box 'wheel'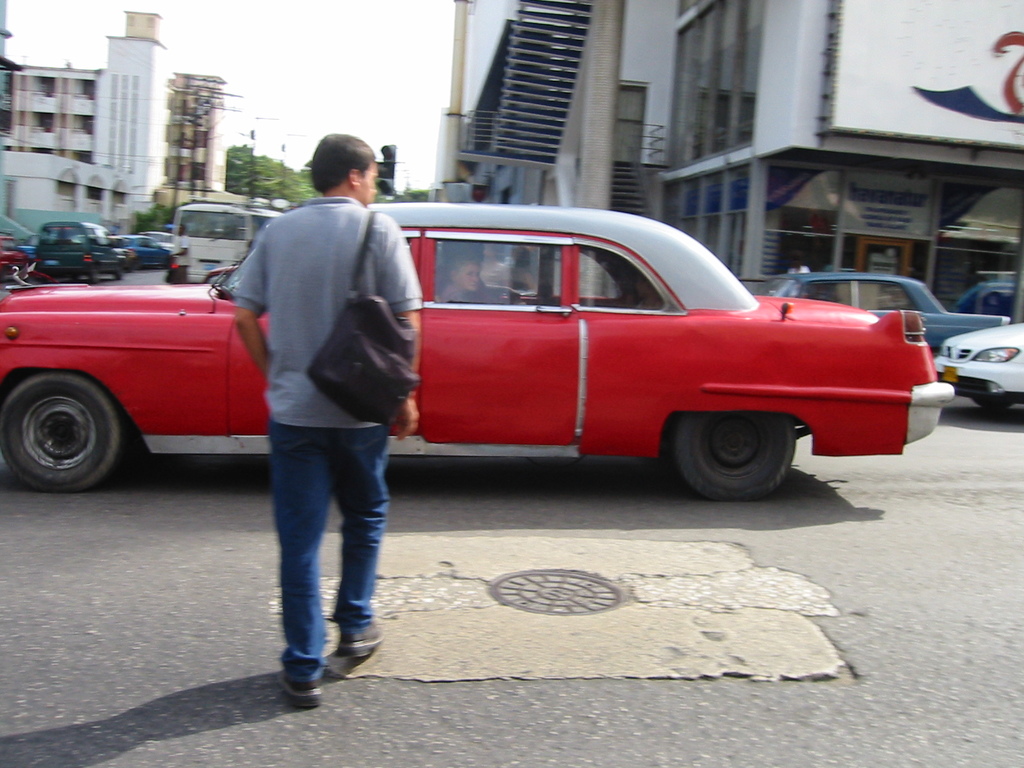
detection(666, 413, 796, 501)
